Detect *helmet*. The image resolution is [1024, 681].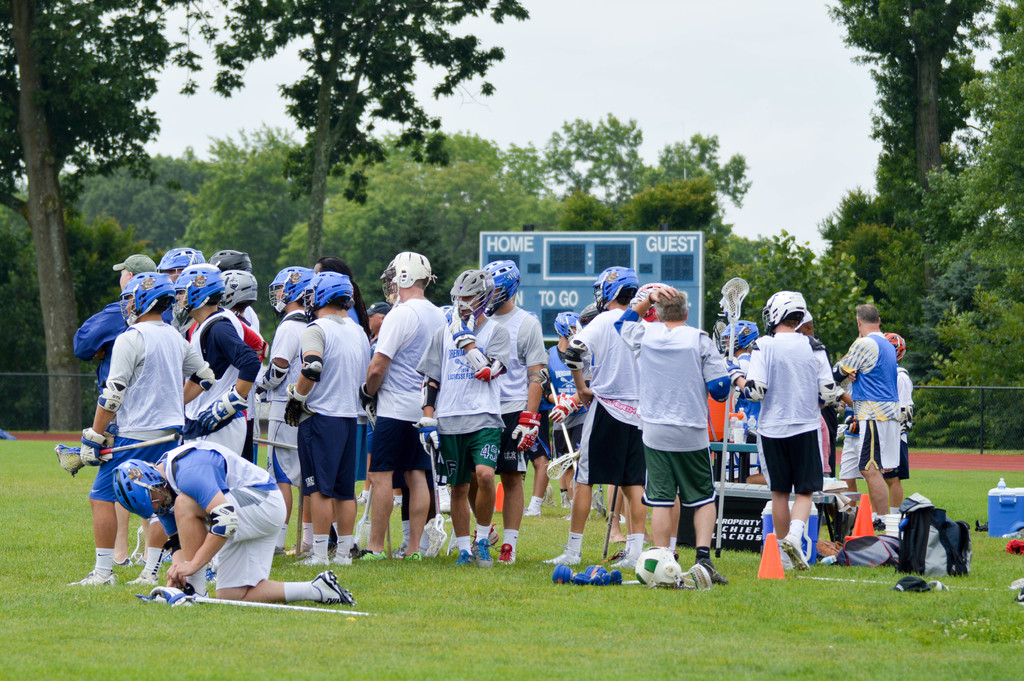
383,251,429,300.
